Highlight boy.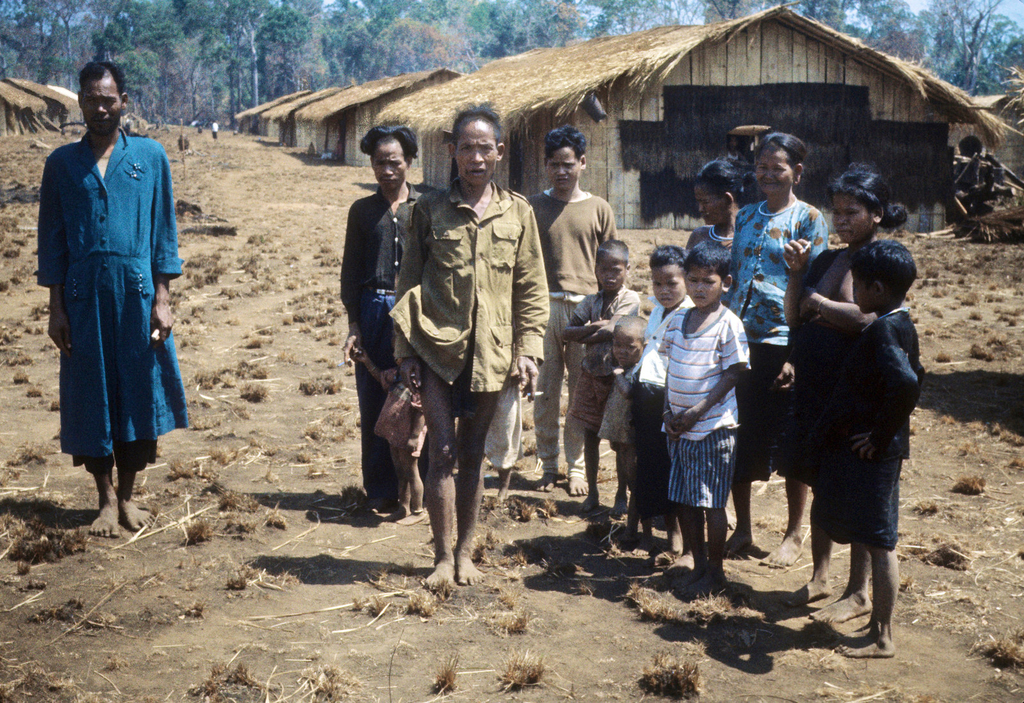
Highlighted region: box=[568, 242, 641, 511].
